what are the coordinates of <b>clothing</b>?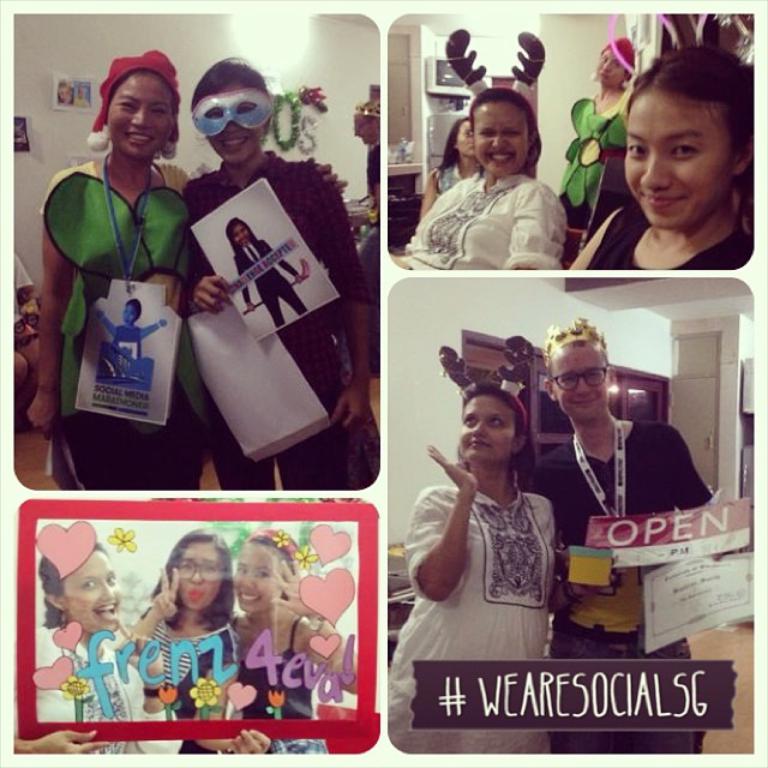
[x1=37, y1=100, x2=232, y2=498].
